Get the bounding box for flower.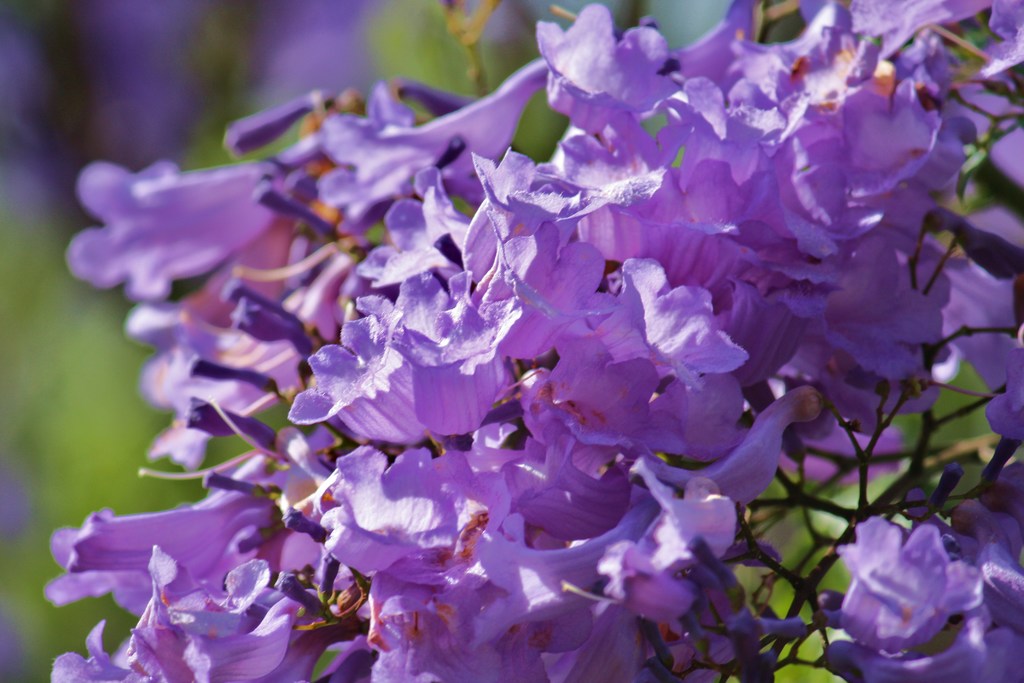
[842, 523, 993, 672].
